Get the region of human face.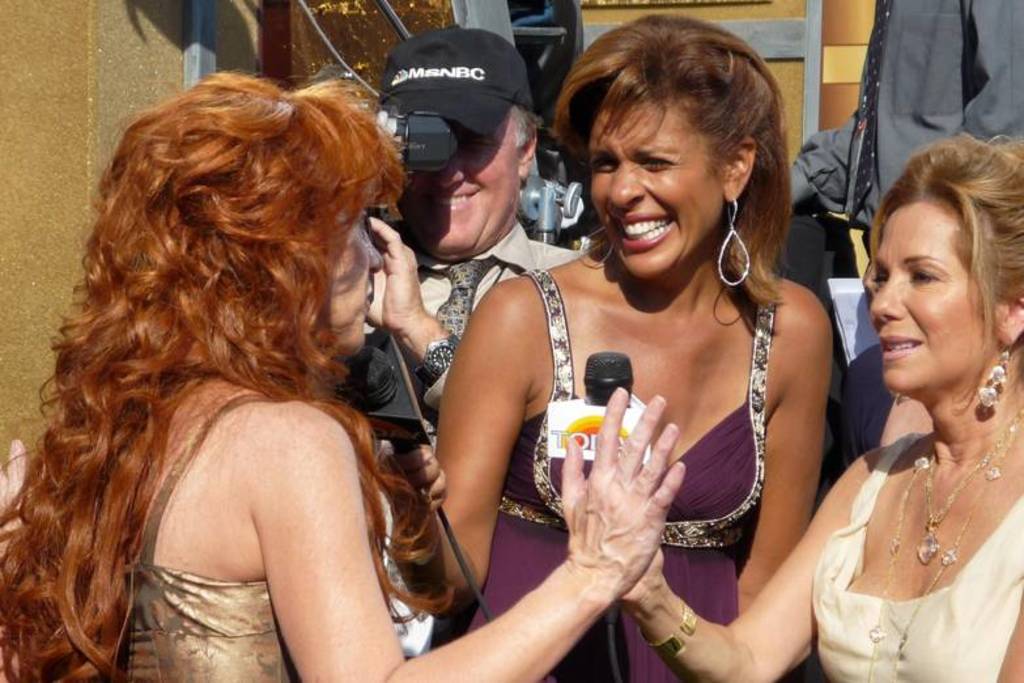
<bbox>401, 114, 521, 254</bbox>.
